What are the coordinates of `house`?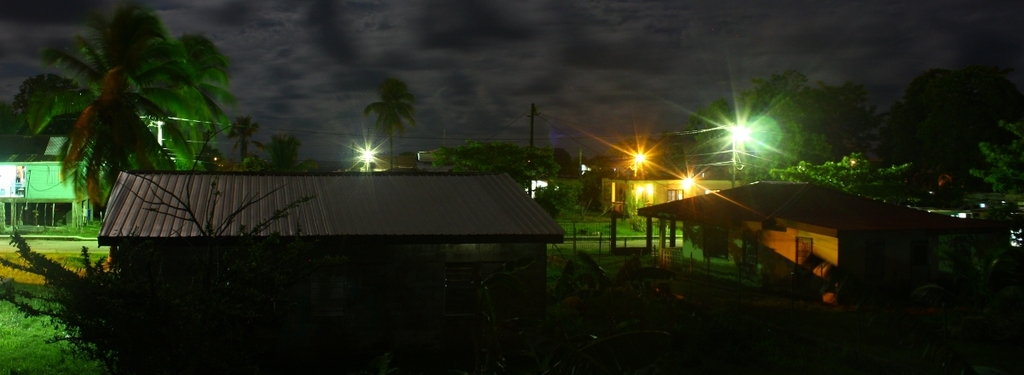
[0,131,97,234].
